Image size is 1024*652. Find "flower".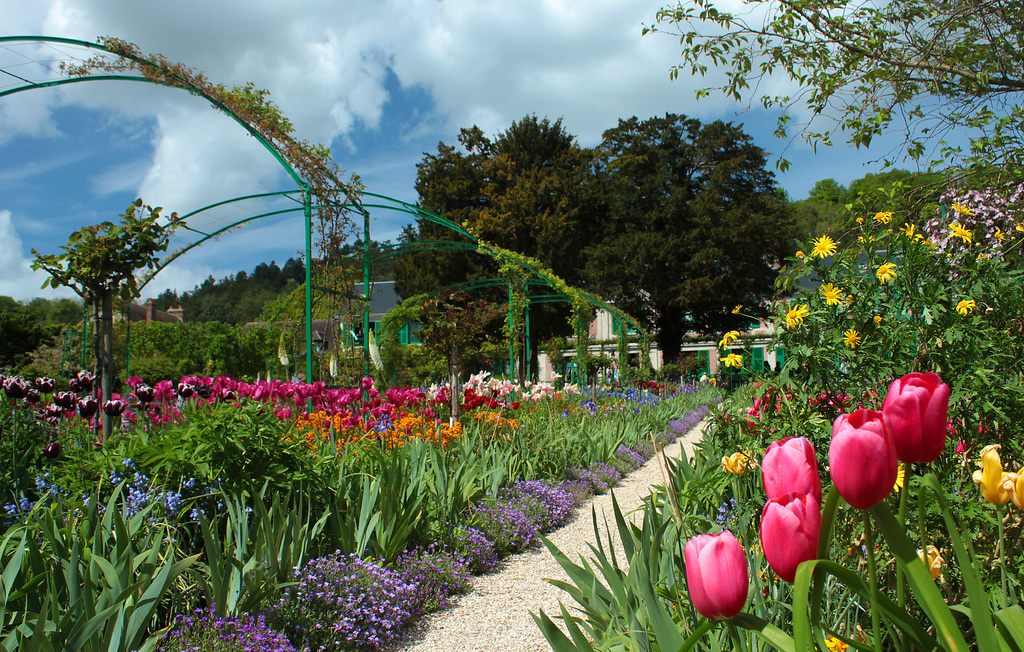
left=901, top=220, right=916, bottom=241.
